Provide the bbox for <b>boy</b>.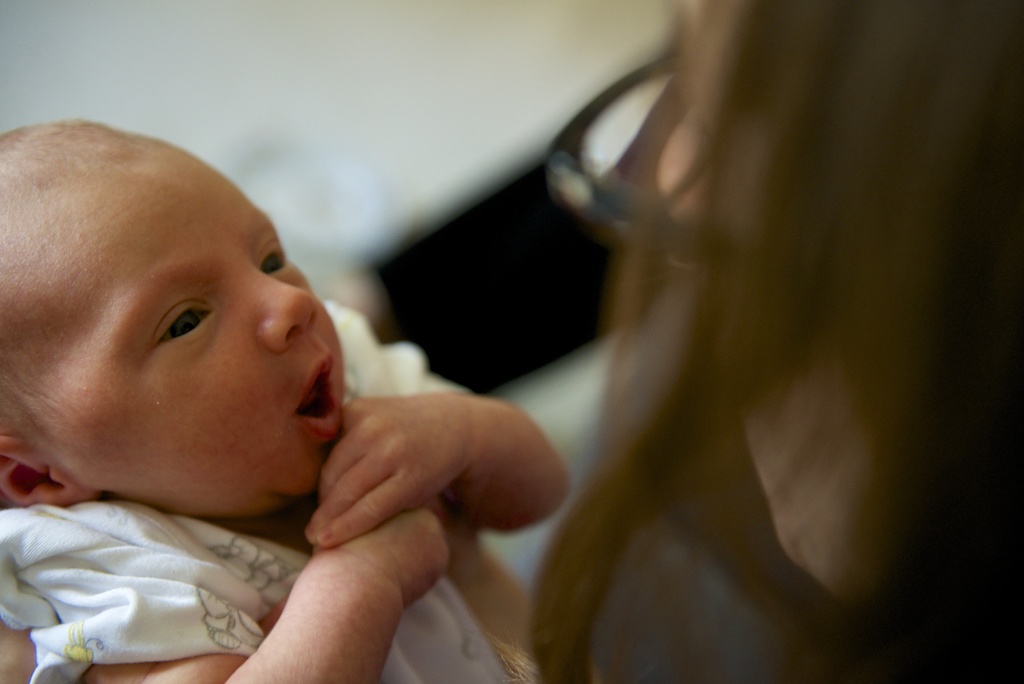
[left=0, top=99, right=522, bottom=679].
